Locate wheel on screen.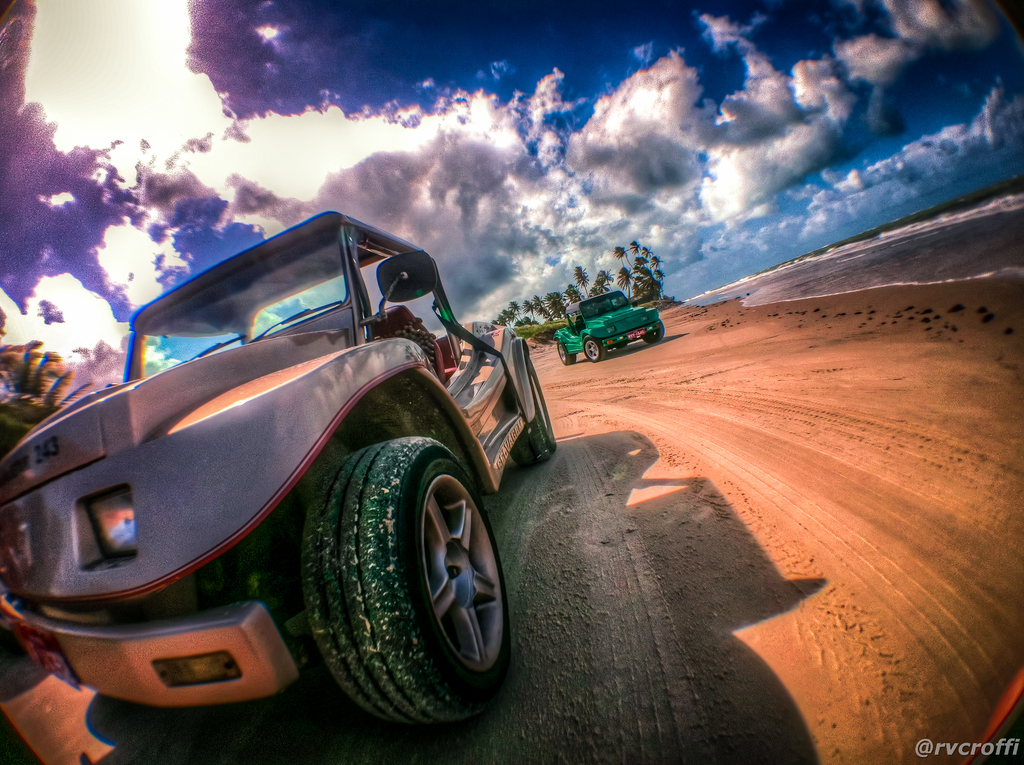
On screen at <box>642,318,665,343</box>.
